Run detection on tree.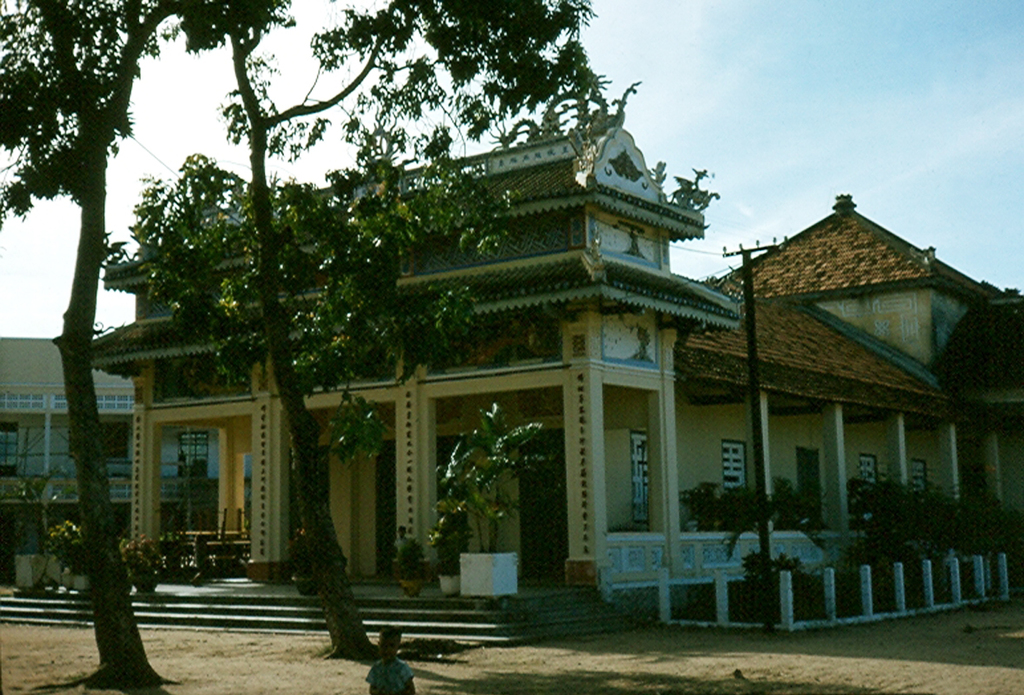
Result: [x1=126, y1=0, x2=604, y2=660].
